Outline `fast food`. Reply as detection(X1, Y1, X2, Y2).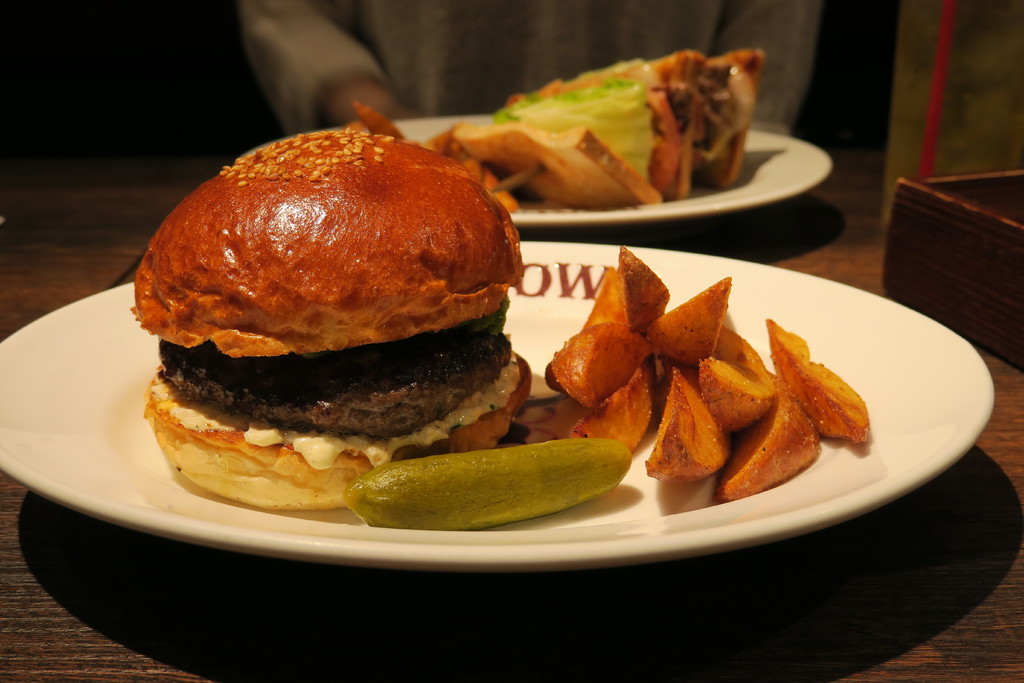
detection(114, 116, 597, 536).
